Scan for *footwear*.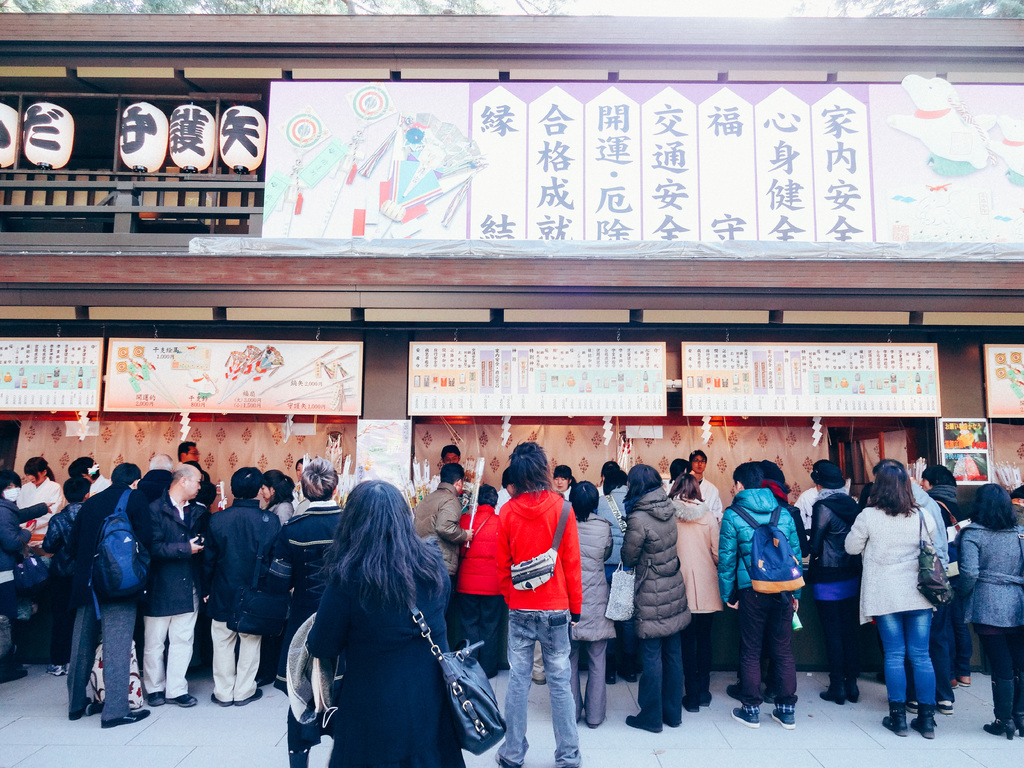
Scan result: [left=882, top=703, right=903, bottom=732].
